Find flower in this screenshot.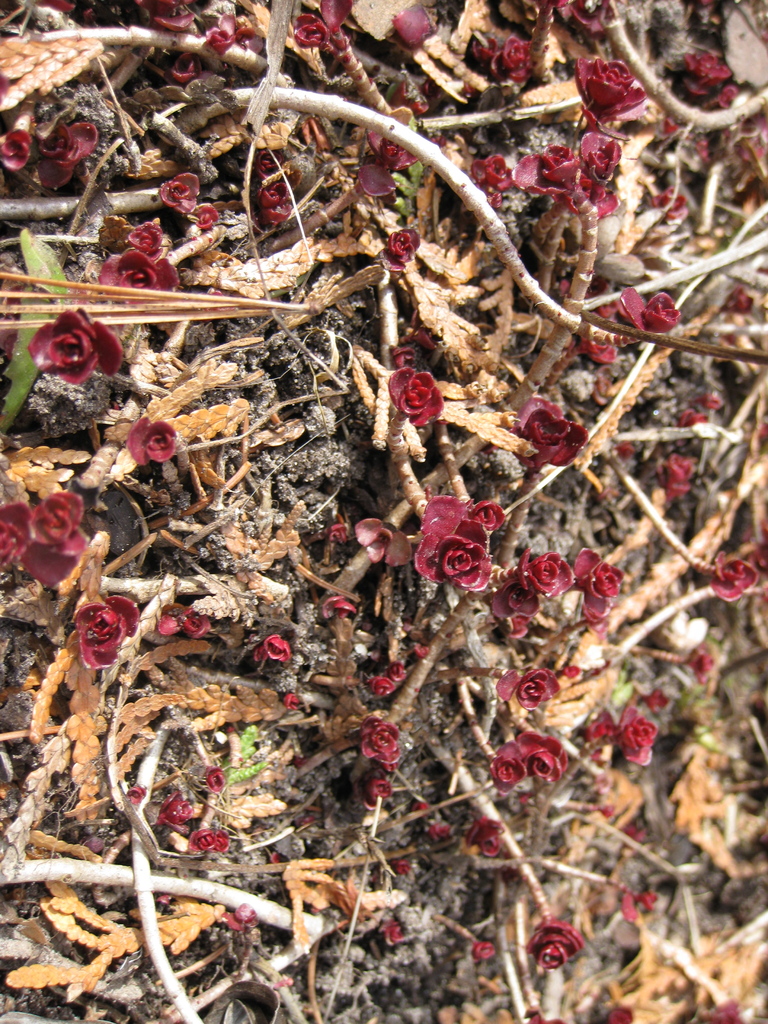
The bounding box for flower is (x1=616, y1=281, x2=677, y2=335).
